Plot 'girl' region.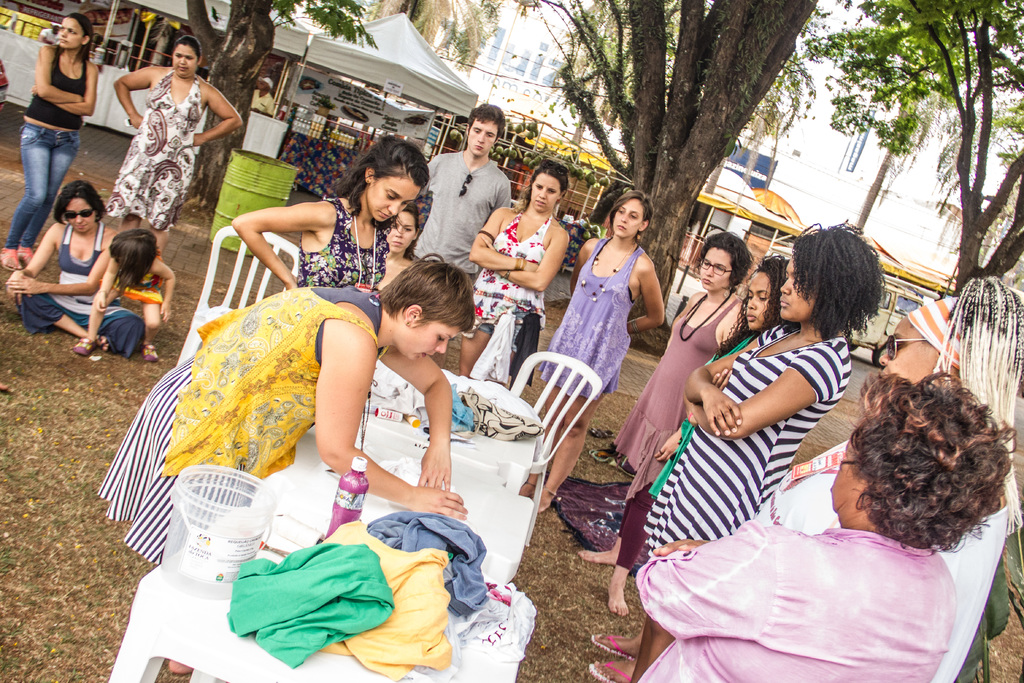
Plotted at detection(579, 233, 752, 614).
